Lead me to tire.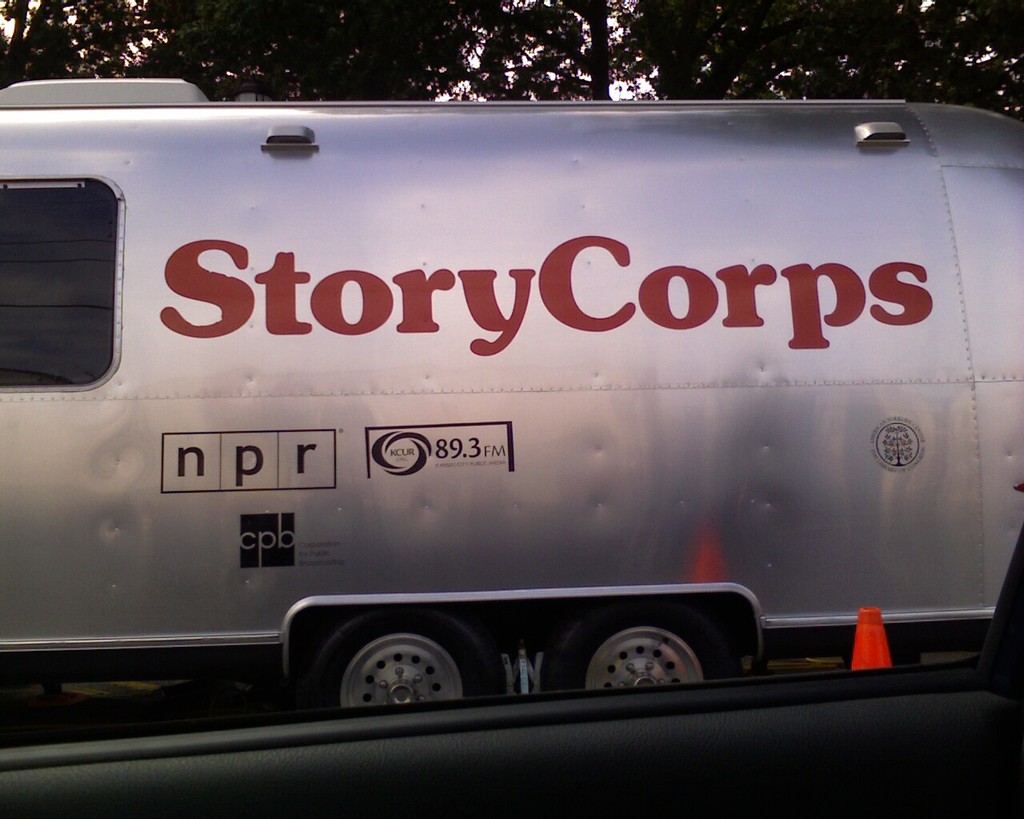
Lead to [300, 608, 504, 708].
